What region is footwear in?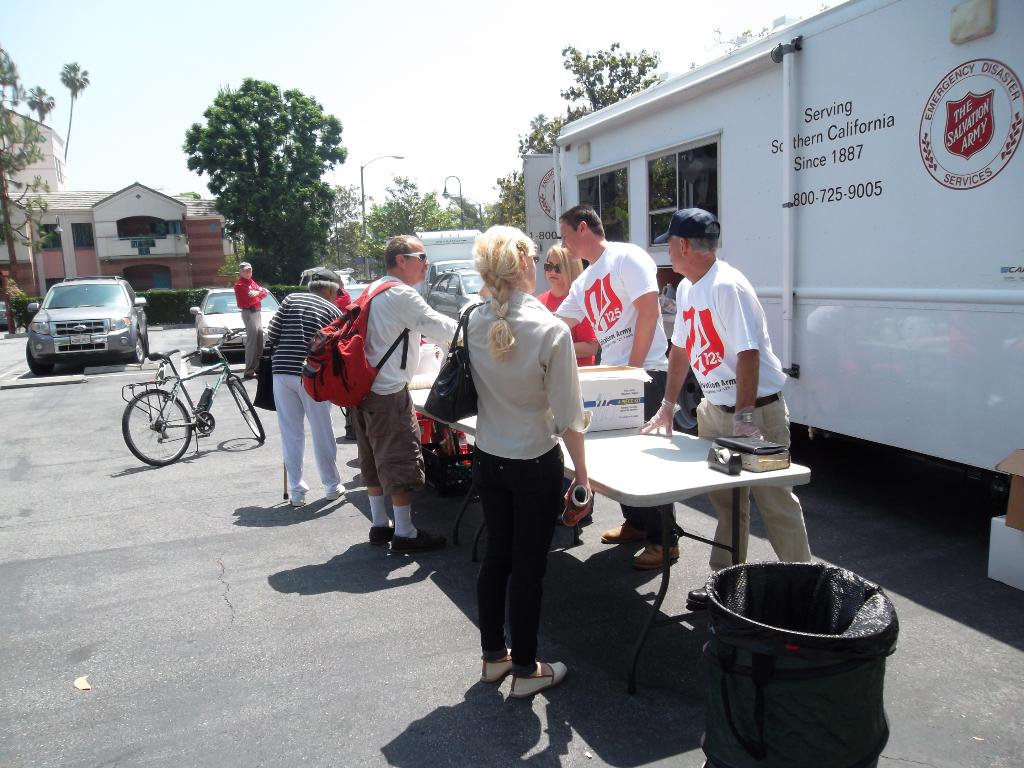
Rect(291, 500, 304, 508).
